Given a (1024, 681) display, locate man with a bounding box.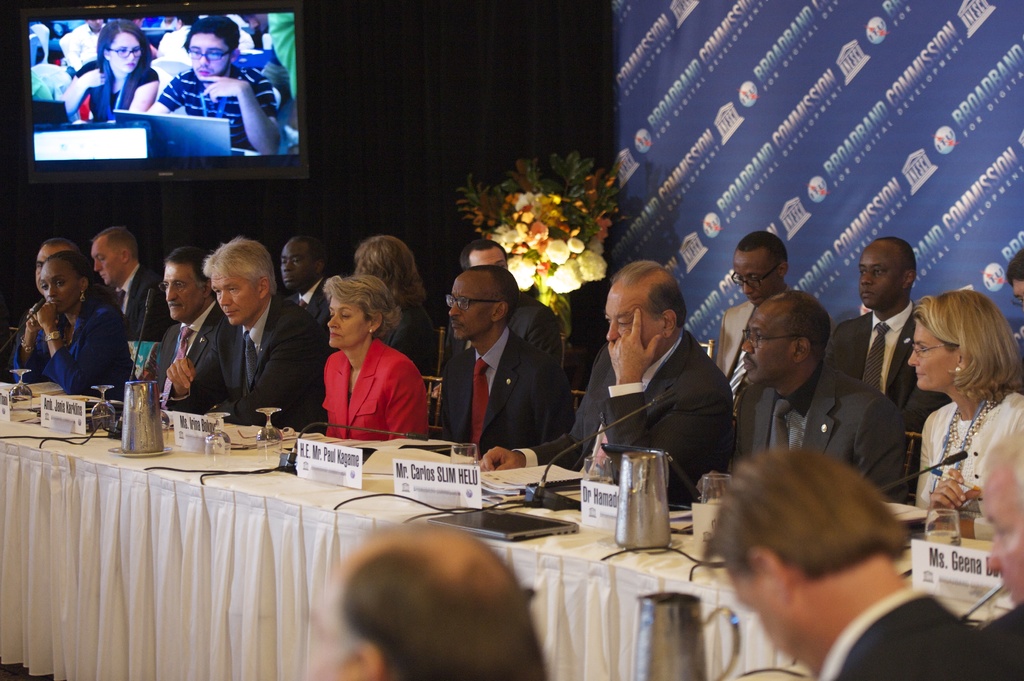
Located: 91:226:171:348.
